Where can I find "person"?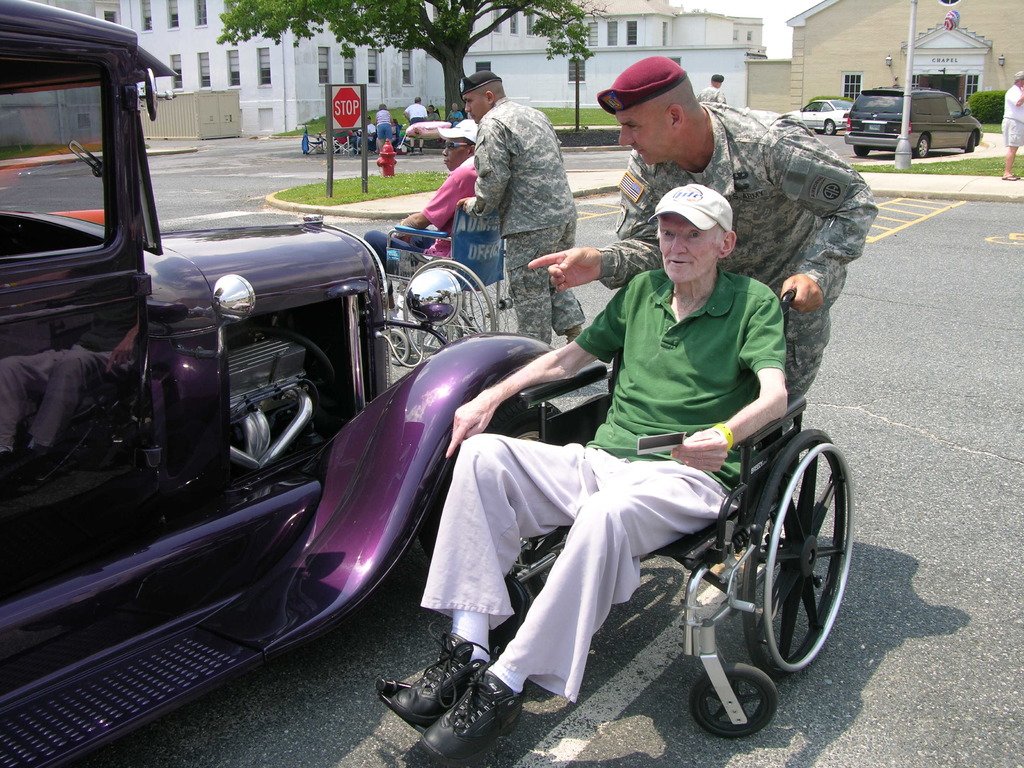
You can find it at <bbox>381, 180, 790, 762</bbox>.
